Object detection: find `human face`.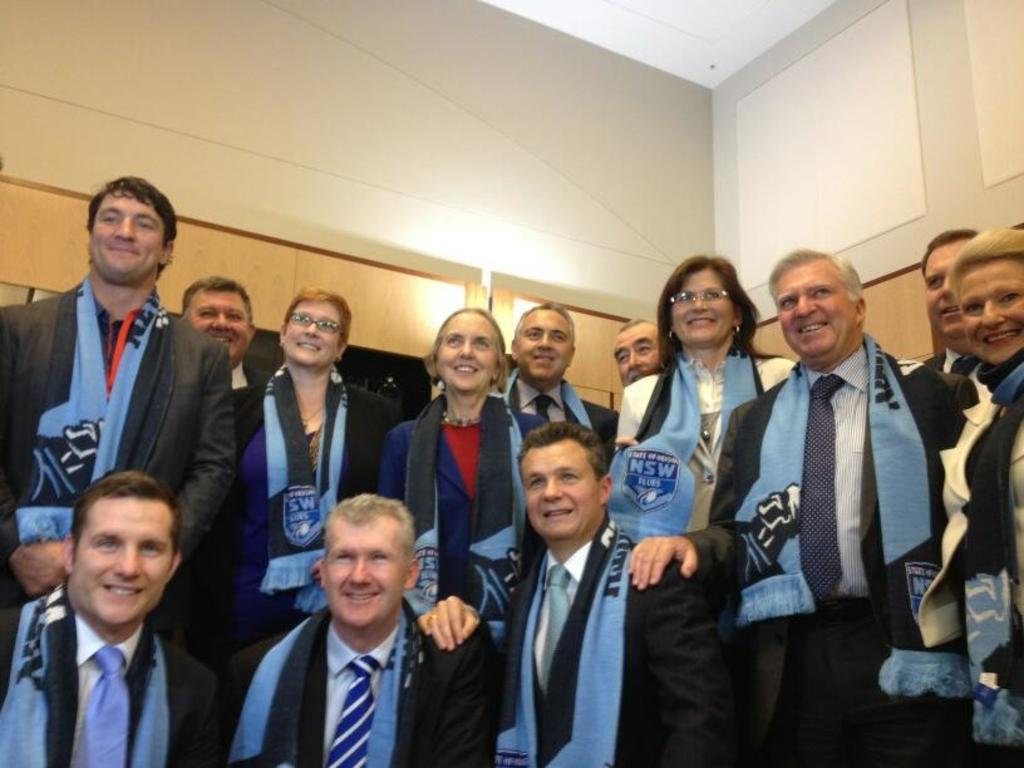
[left=776, top=264, right=856, bottom=360].
